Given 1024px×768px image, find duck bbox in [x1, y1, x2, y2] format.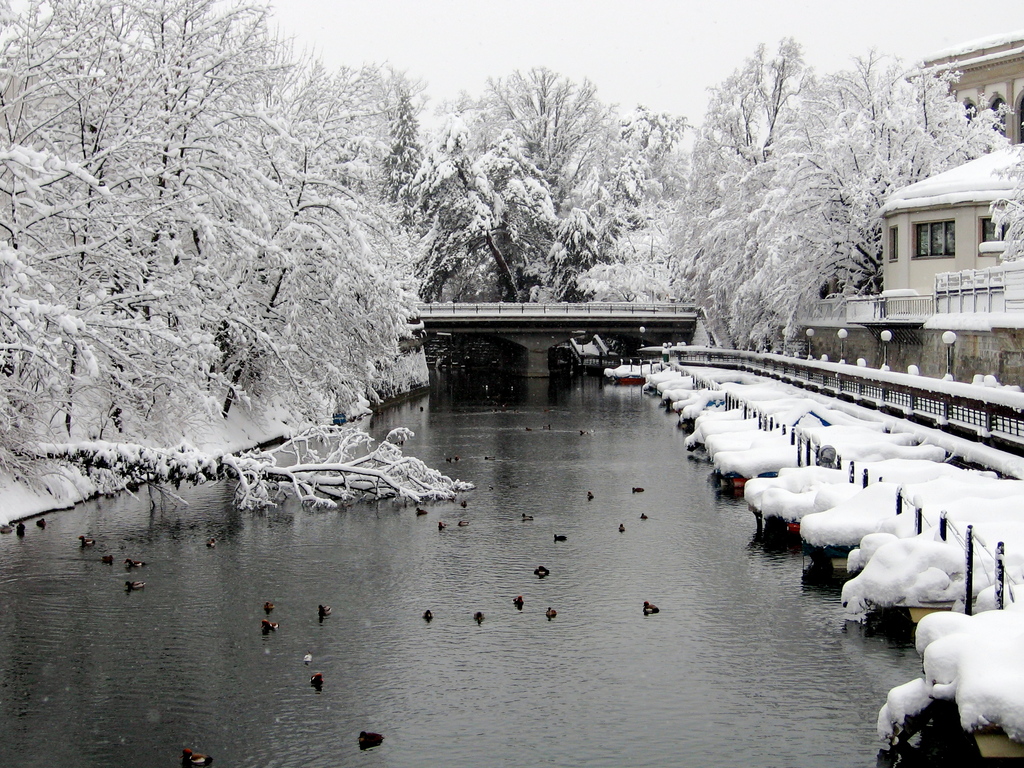
[308, 675, 326, 688].
